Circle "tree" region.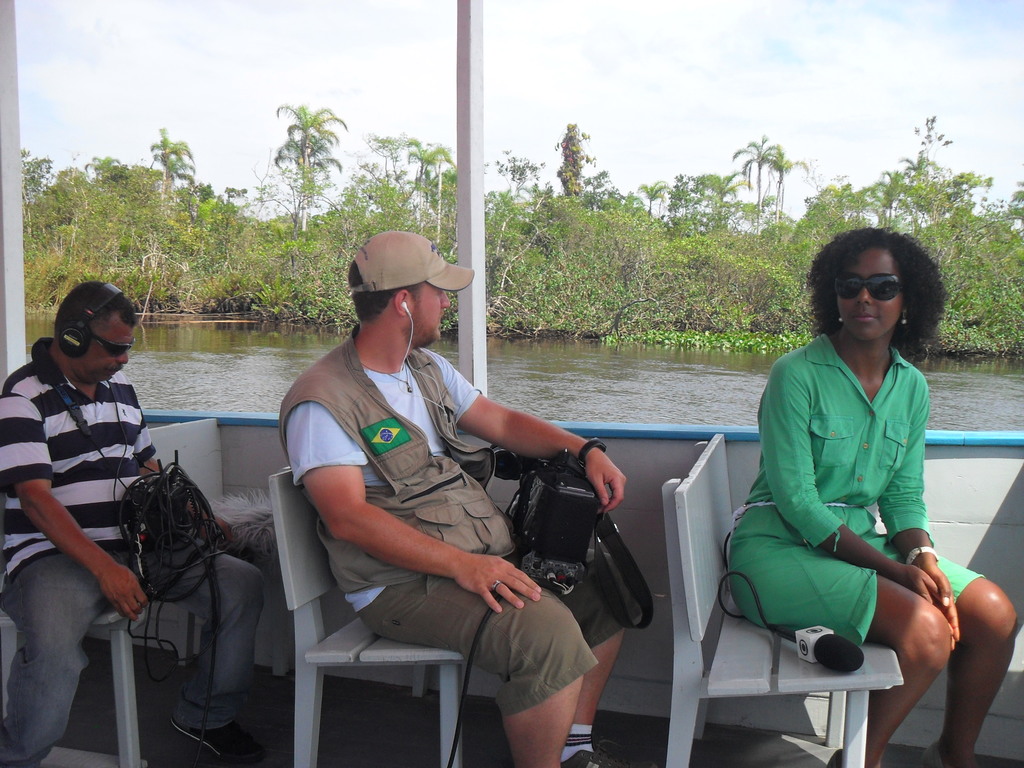
Region: select_region(847, 189, 904, 224).
